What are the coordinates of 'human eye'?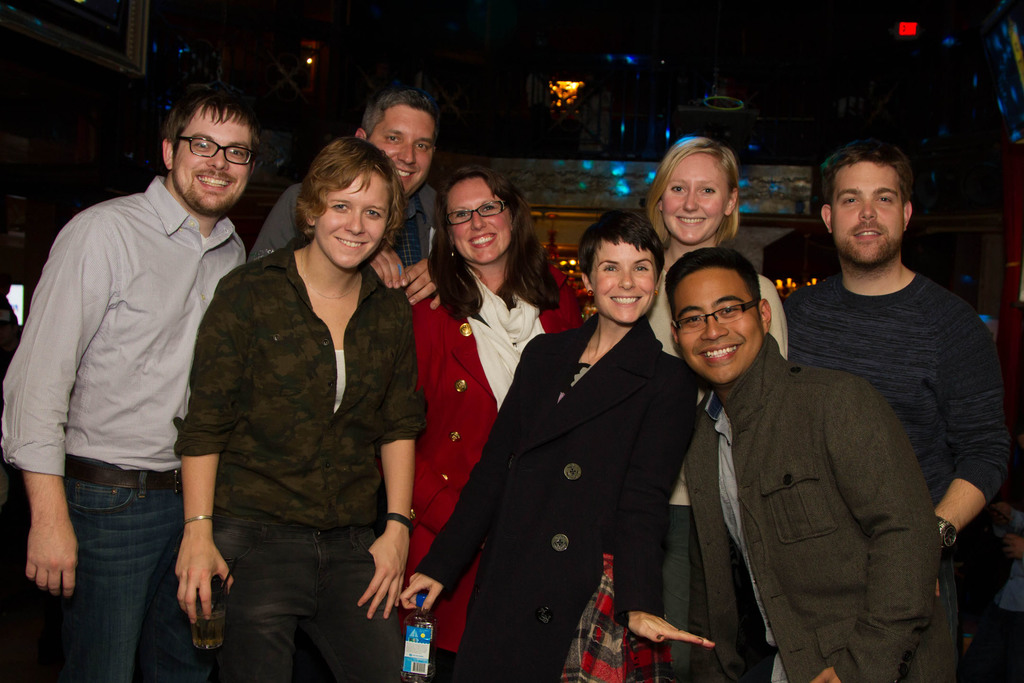
crop(383, 133, 403, 147).
